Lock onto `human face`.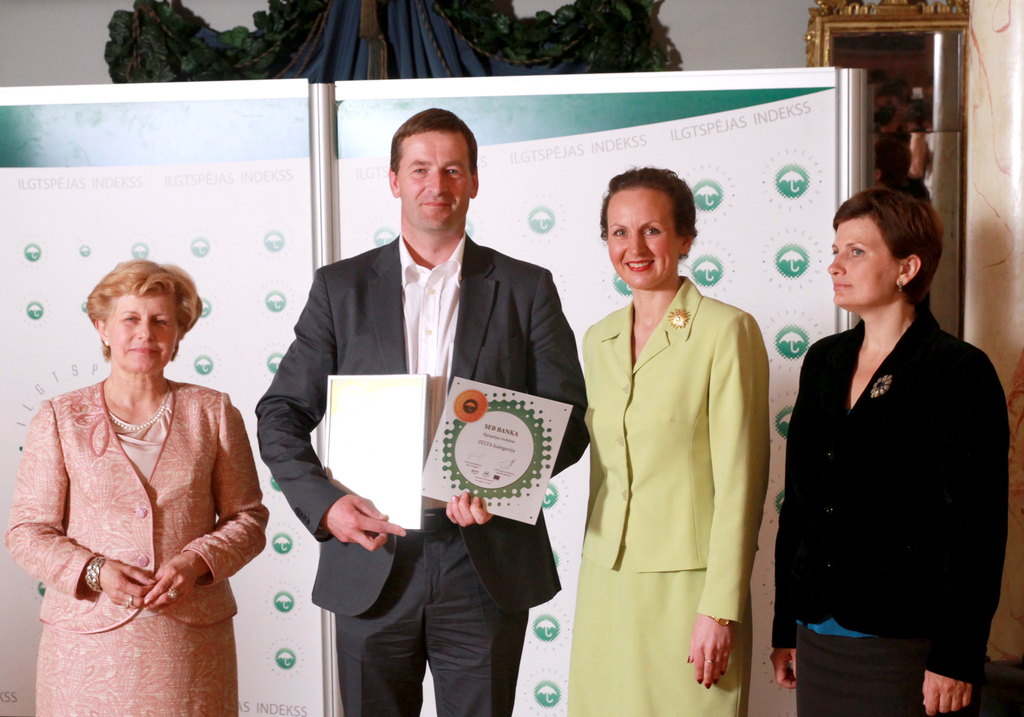
Locked: 607,192,676,290.
